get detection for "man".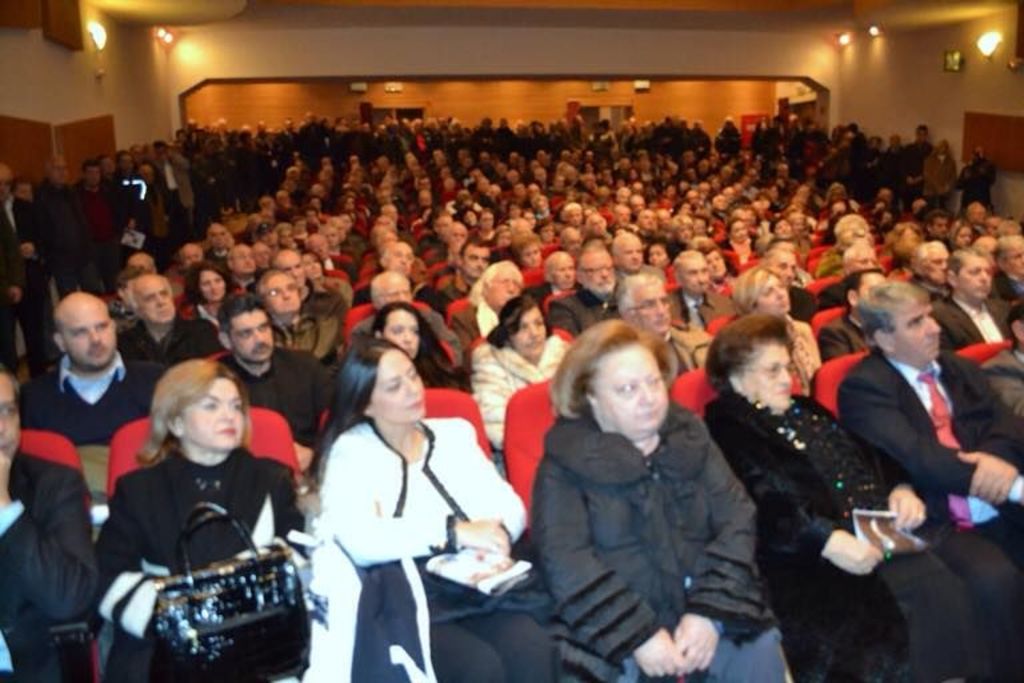
Detection: rect(257, 268, 359, 363).
